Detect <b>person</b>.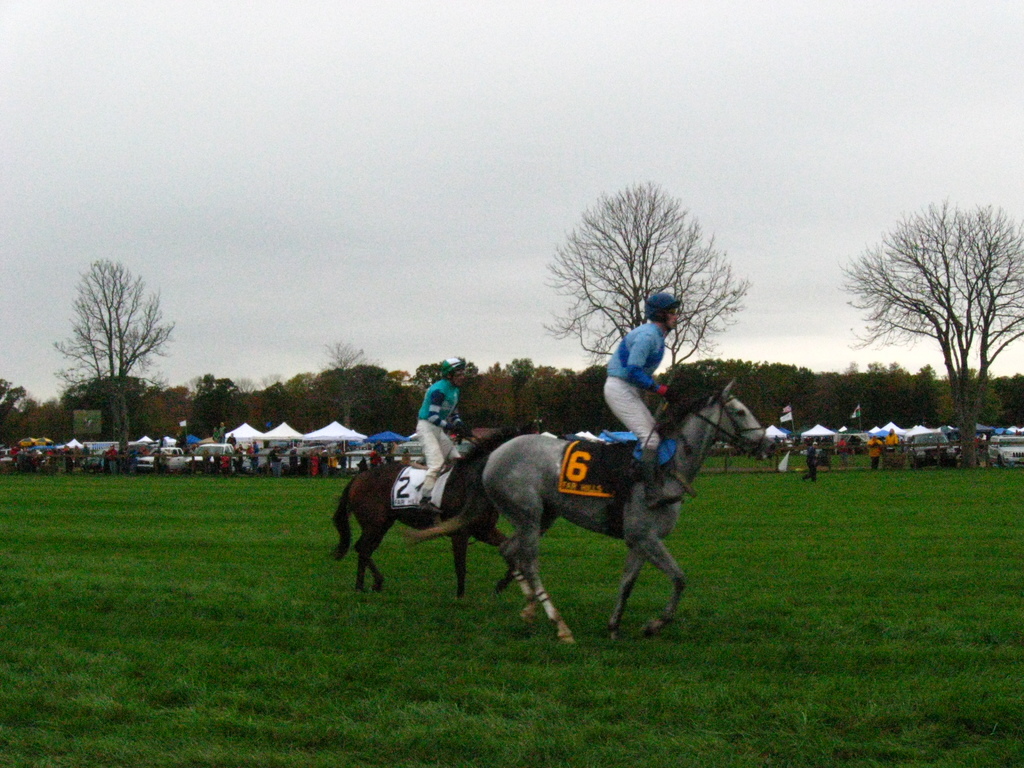
Detected at [412, 349, 470, 511].
